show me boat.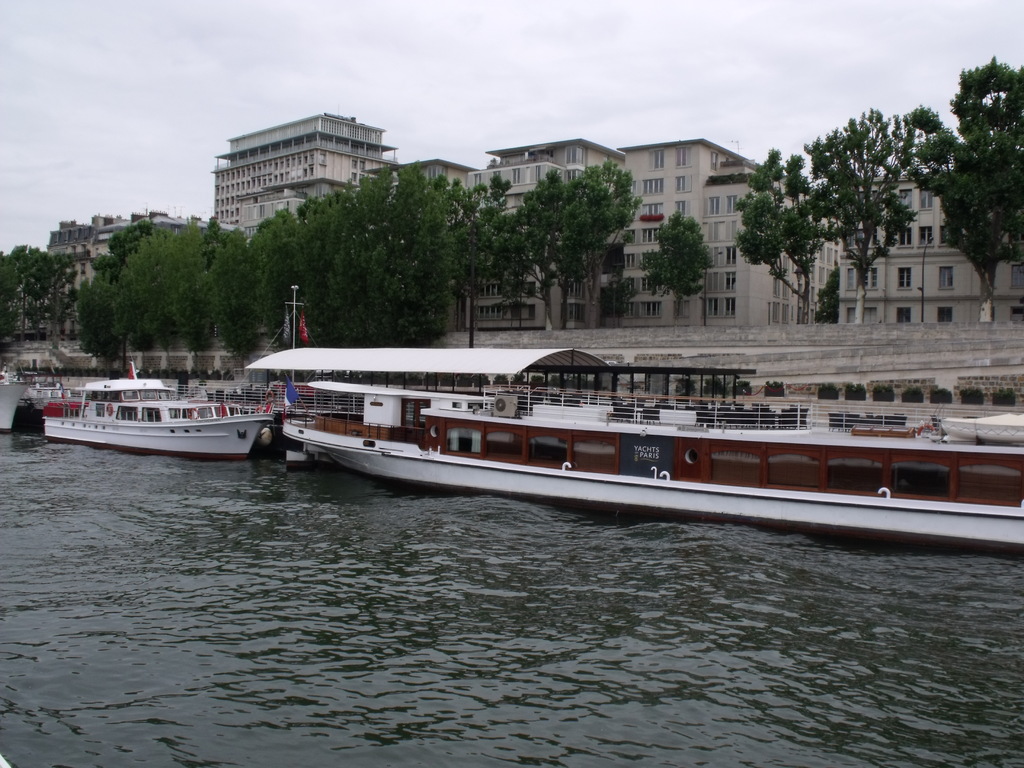
boat is here: [x1=44, y1=376, x2=264, y2=460].
